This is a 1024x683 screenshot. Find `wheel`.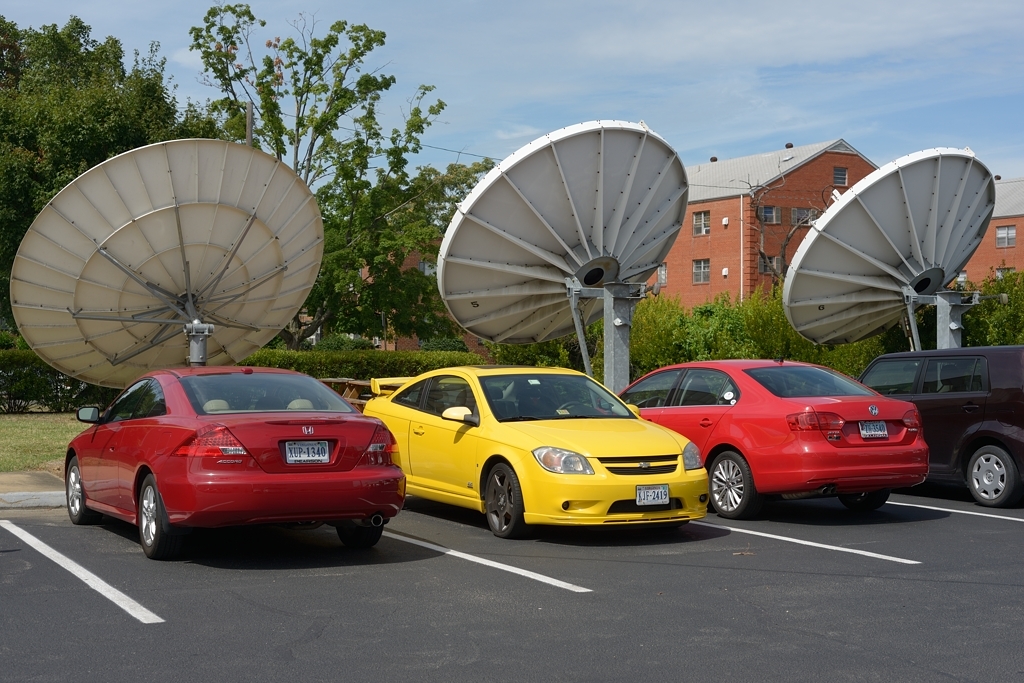
Bounding box: {"left": 114, "top": 478, "right": 165, "bottom": 558}.
